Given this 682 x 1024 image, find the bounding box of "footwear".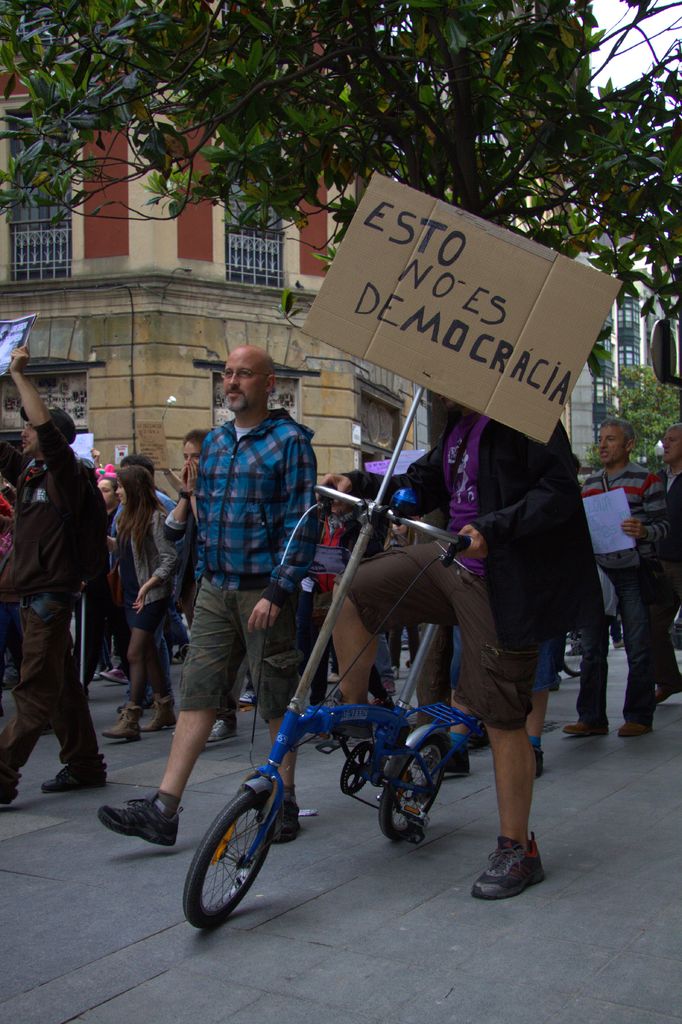
{"left": 90, "top": 785, "right": 191, "bottom": 848}.
